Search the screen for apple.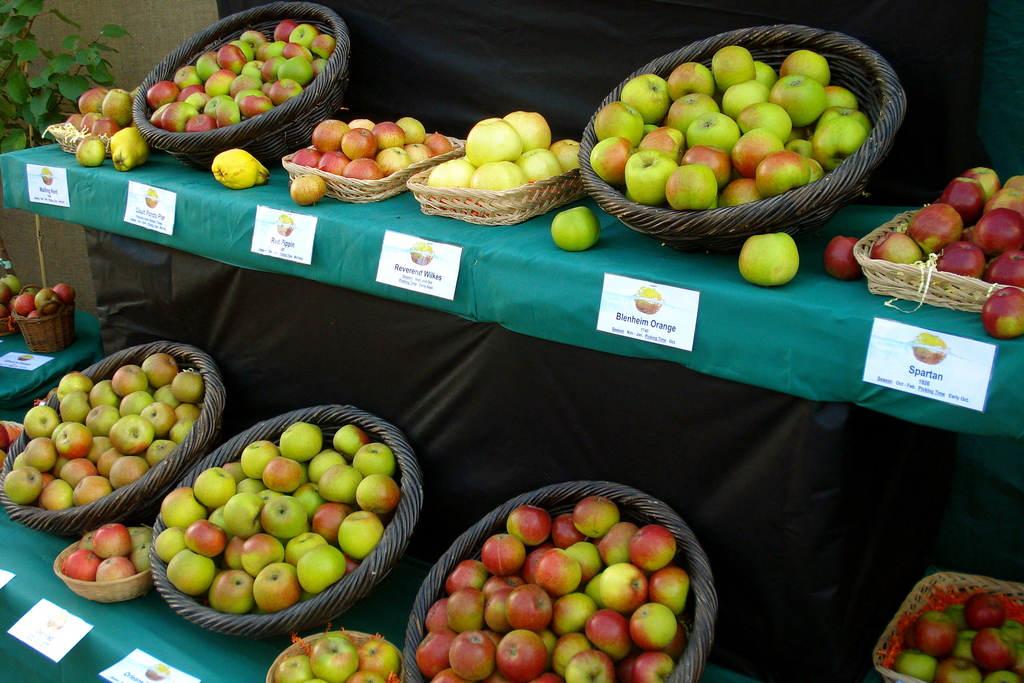
Found at [x1=411, y1=240, x2=435, y2=267].
